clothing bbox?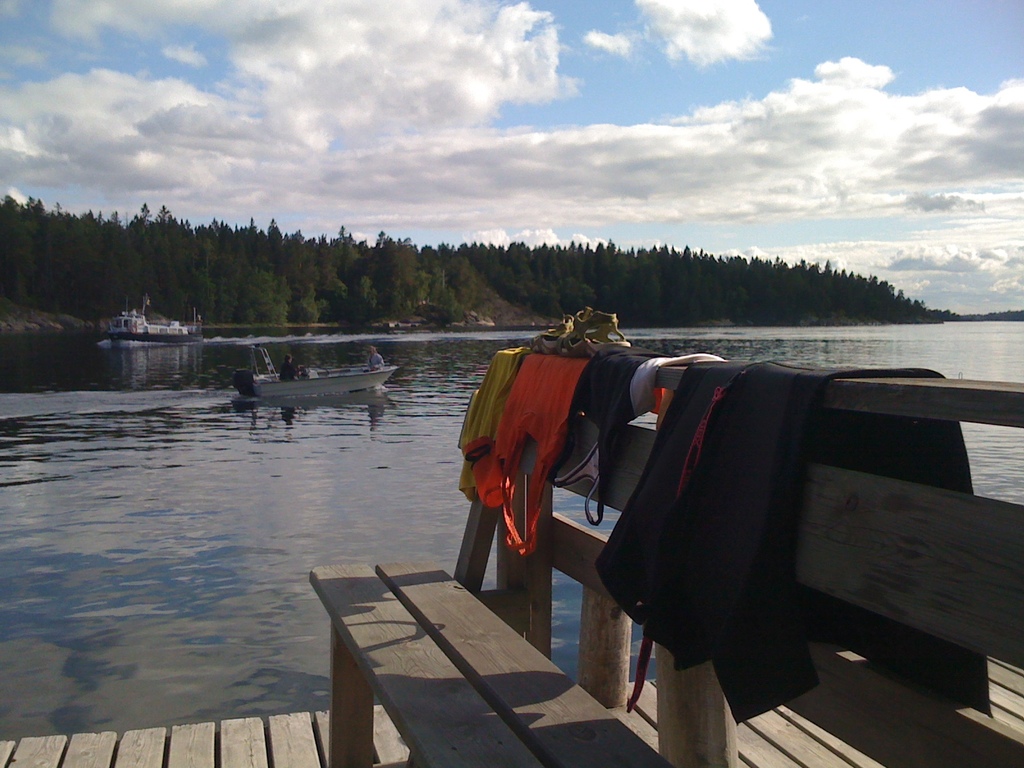
<bbox>450, 344, 518, 509</bbox>
